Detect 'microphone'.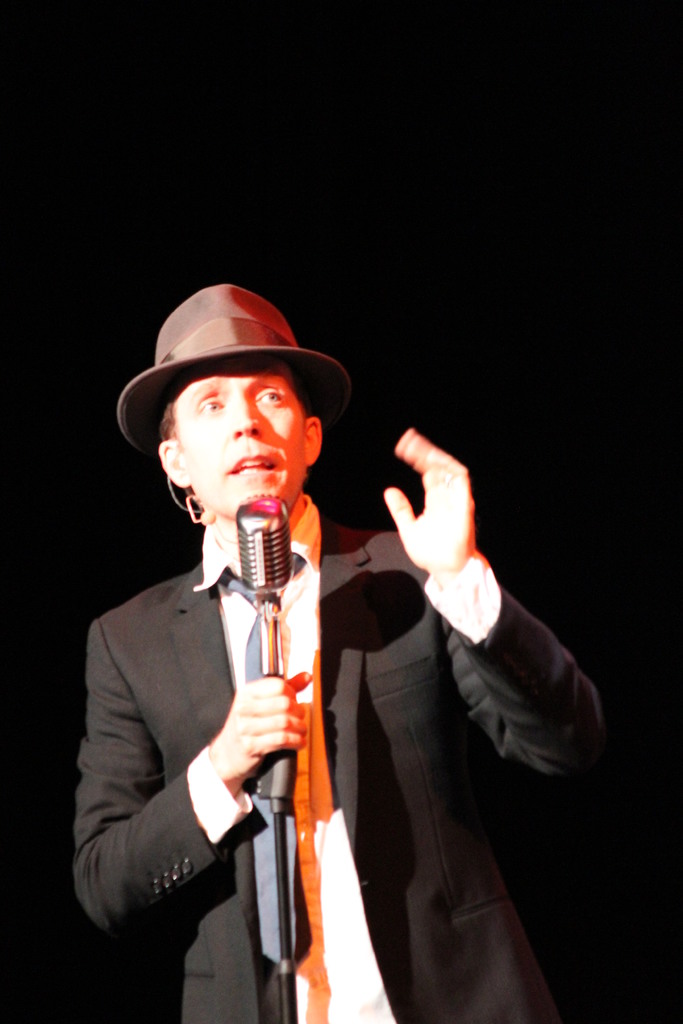
Detected at box=[188, 538, 336, 813].
